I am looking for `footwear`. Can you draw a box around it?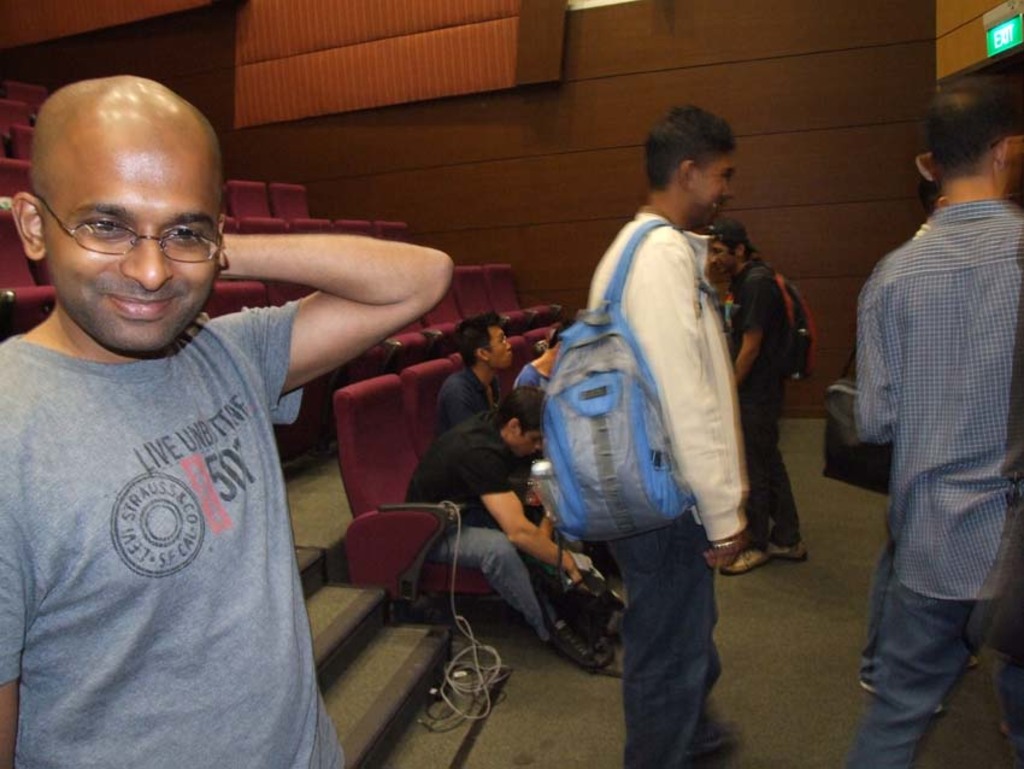
Sure, the bounding box is rect(767, 540, 806, 560).
